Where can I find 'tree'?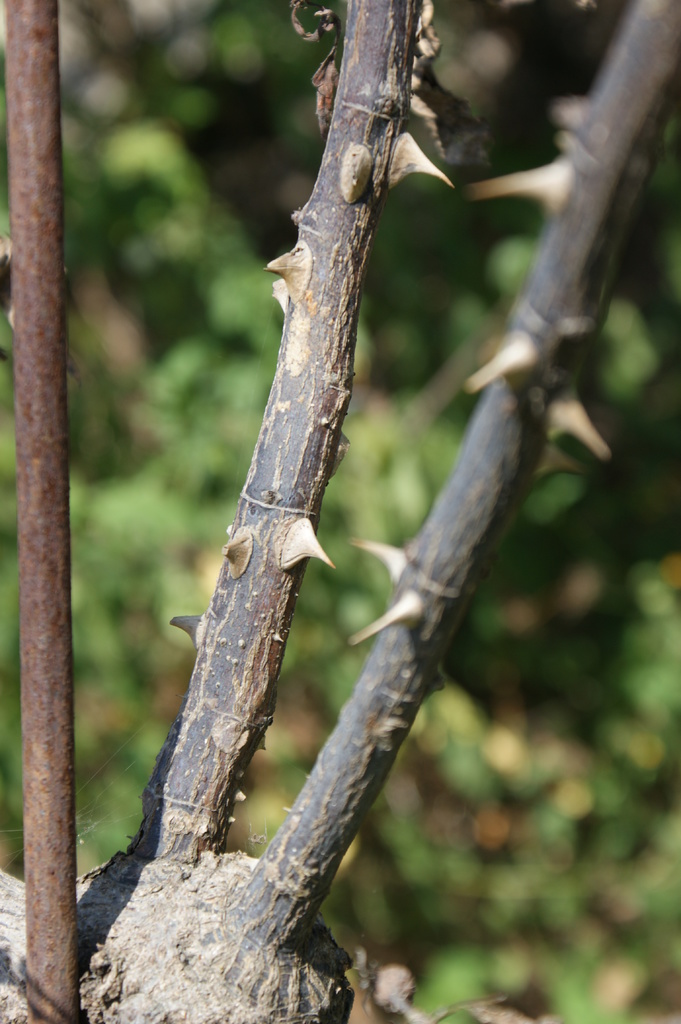
You can find it at BBox(0, 0, 680, 1023).
